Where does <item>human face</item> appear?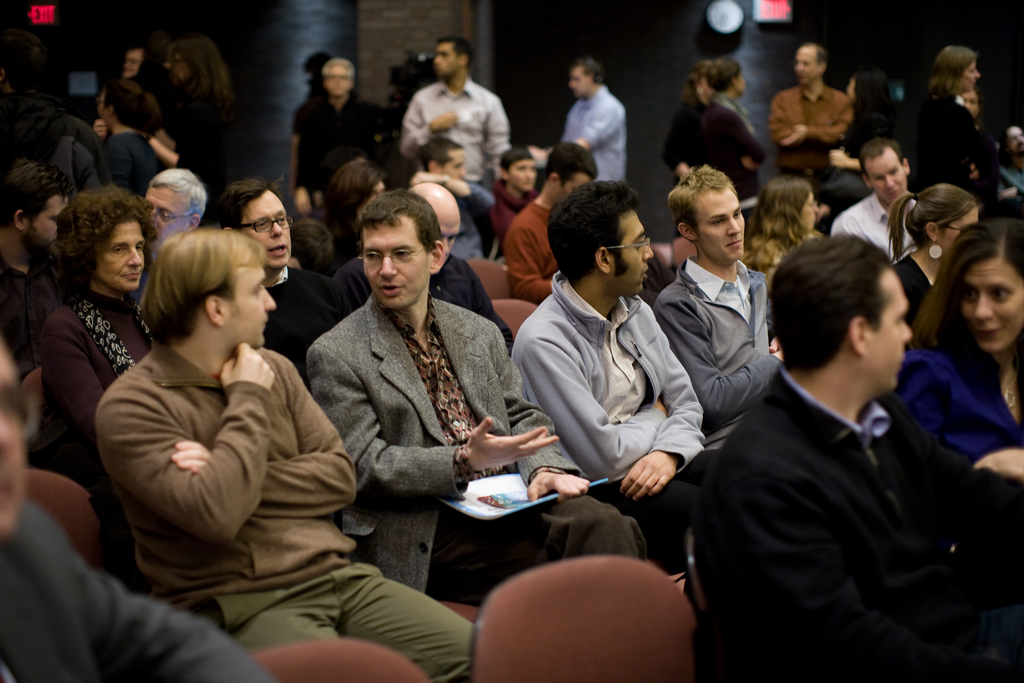
Appears at crop(94, 220, 147, 289).
